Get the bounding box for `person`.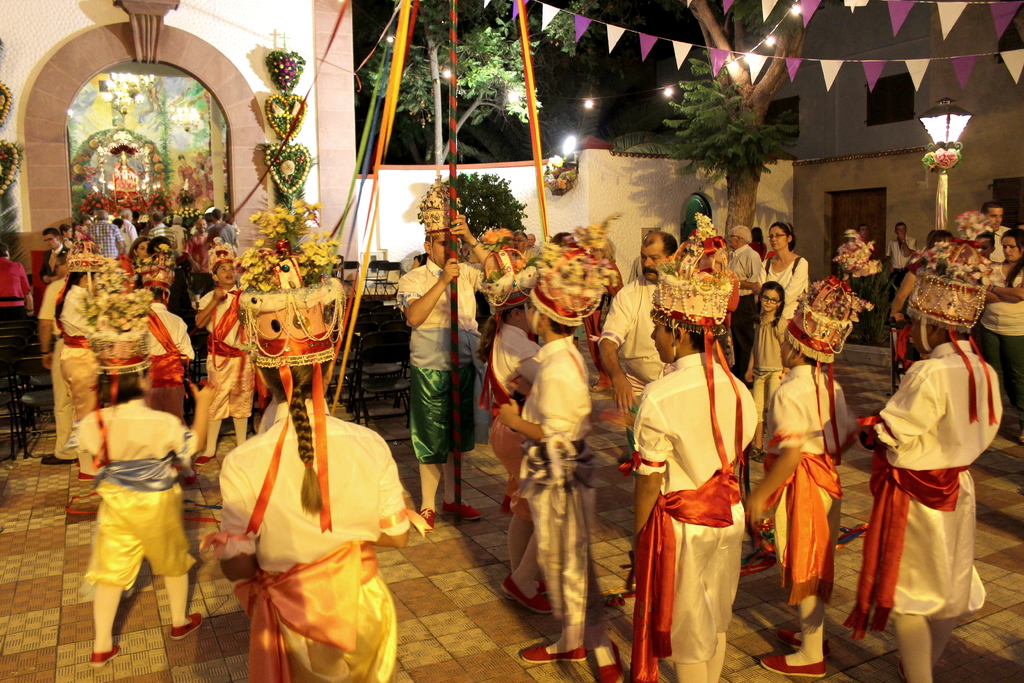
bbox=(591, 225, 684, 481).
